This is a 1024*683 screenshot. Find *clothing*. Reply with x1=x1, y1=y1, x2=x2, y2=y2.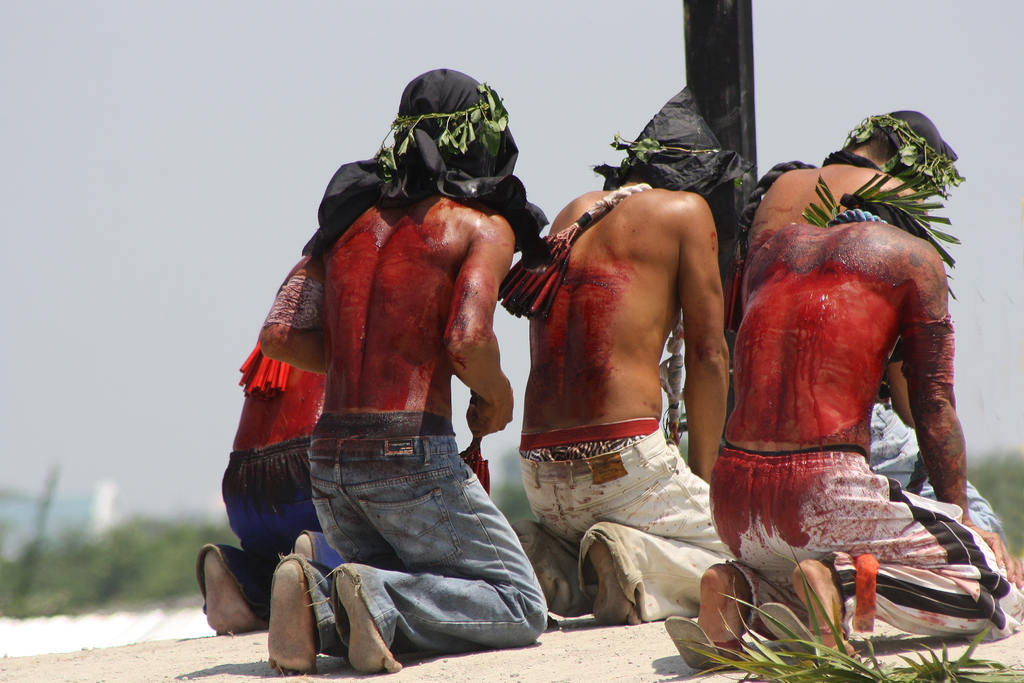
x1=869, y1=399, x2=1007, y2=548.
